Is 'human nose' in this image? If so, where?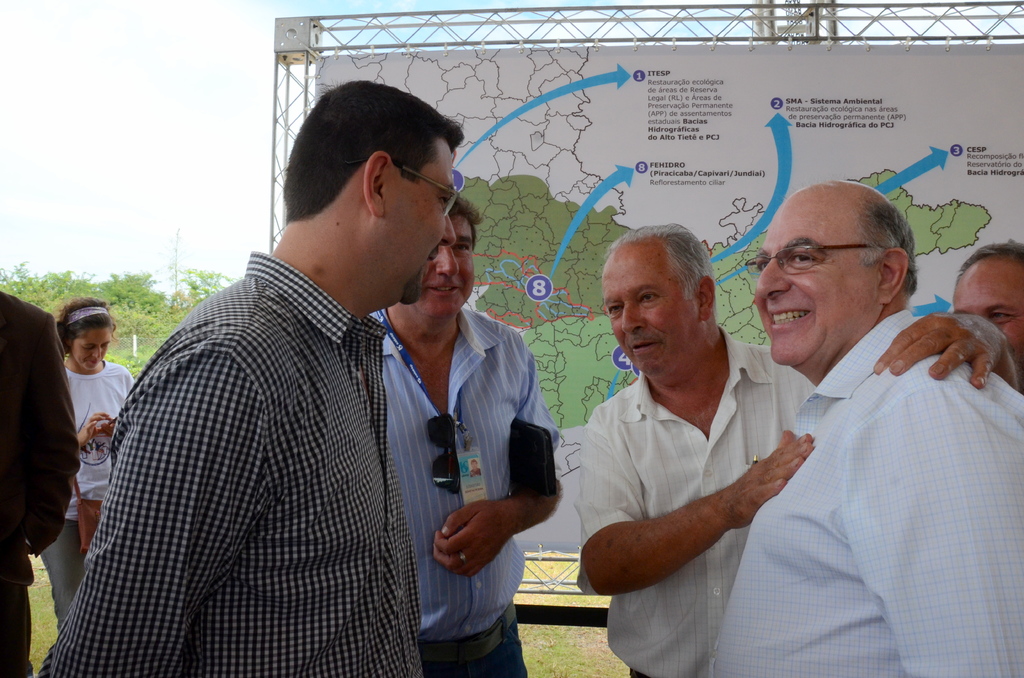
Yes, at (754, 259, 794, 300).
